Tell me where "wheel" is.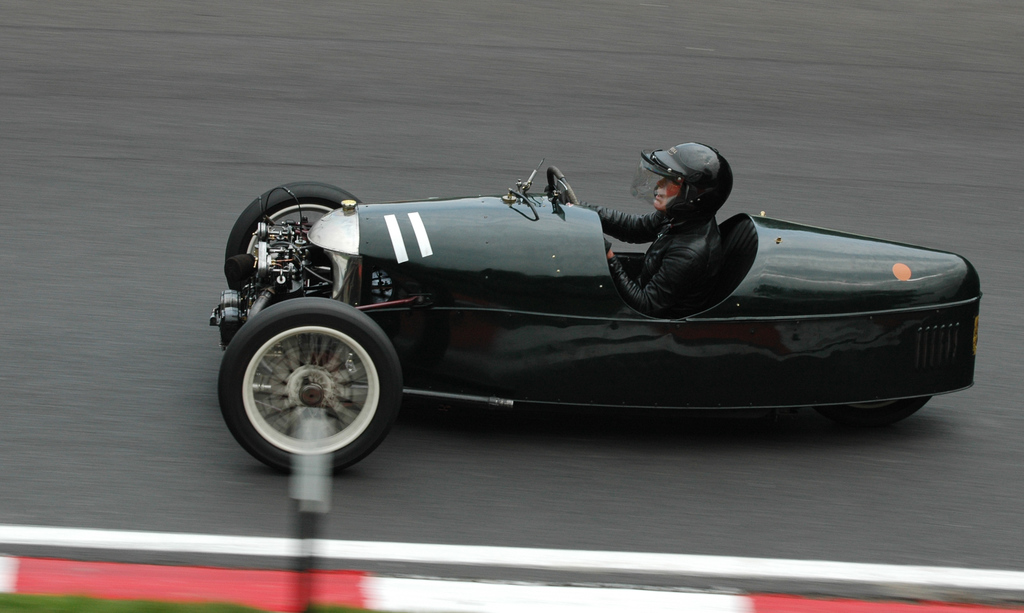
"wheel" is at (546, 166, 581, 206).
